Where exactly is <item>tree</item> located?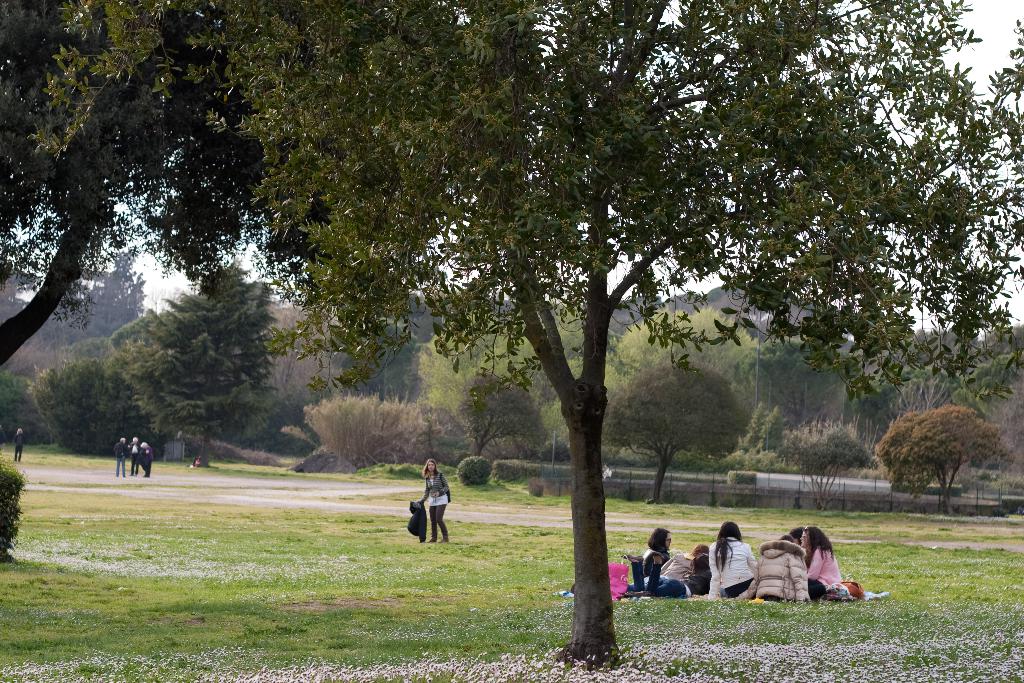
Its bounding box is BBox(131, 0, 1007, 575).
